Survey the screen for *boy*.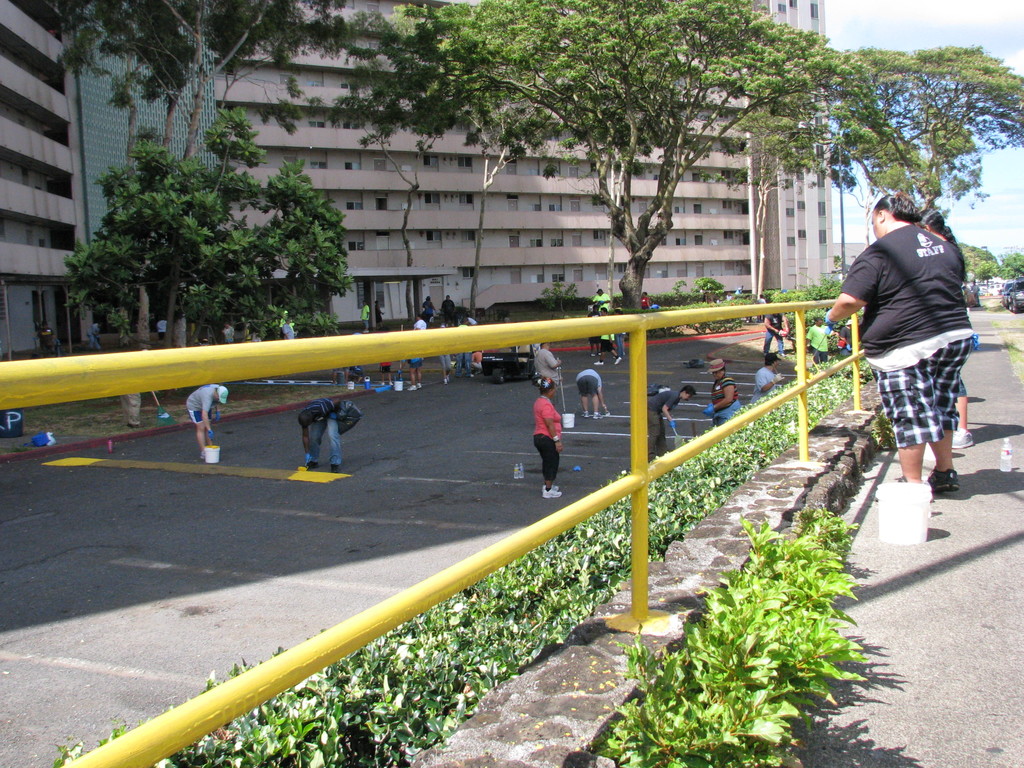
Survey found: x1=189 y1=381 x2=227 y2=461.
